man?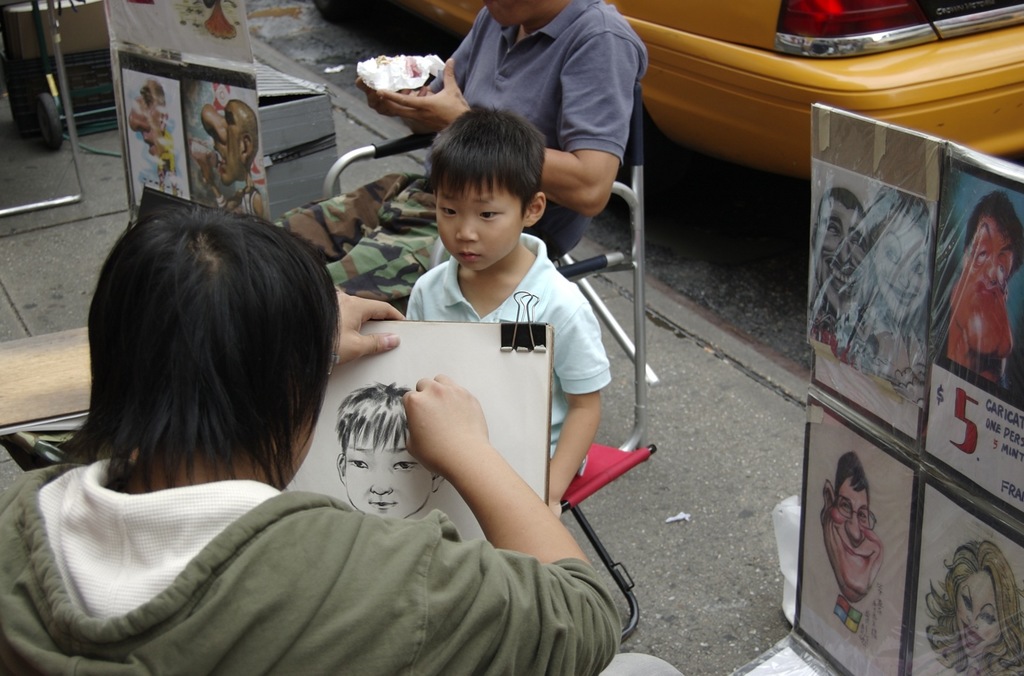
<box>273,0,652,295</box>
